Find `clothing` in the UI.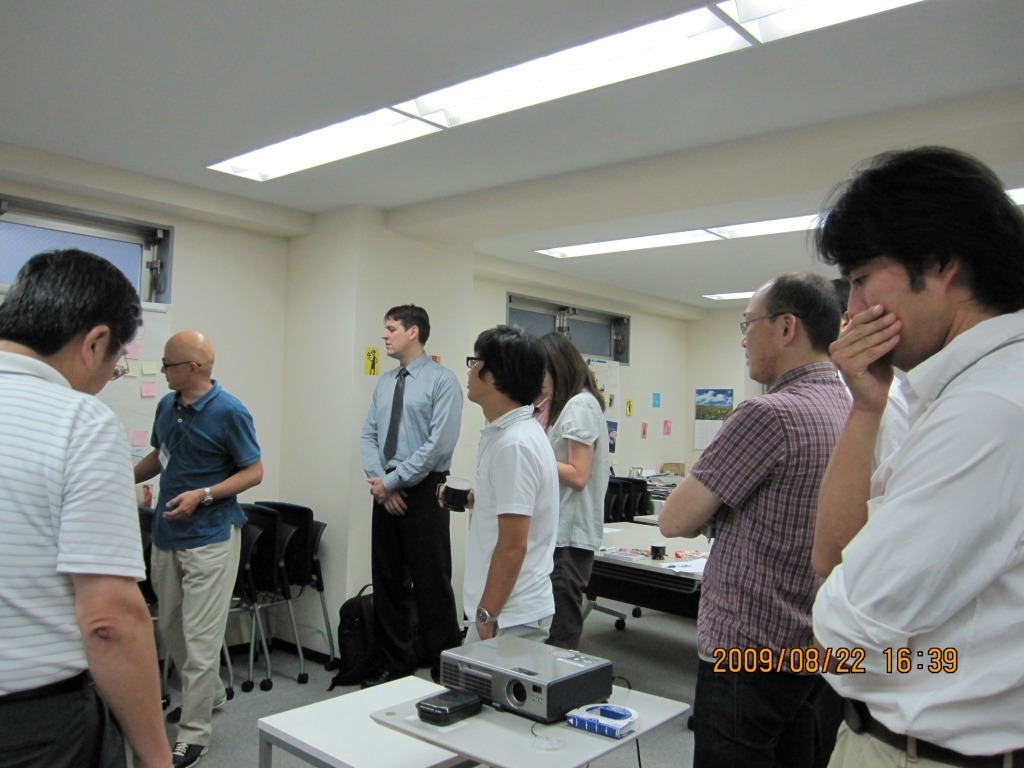
UI element at crop(544, 386, 612, 645).
